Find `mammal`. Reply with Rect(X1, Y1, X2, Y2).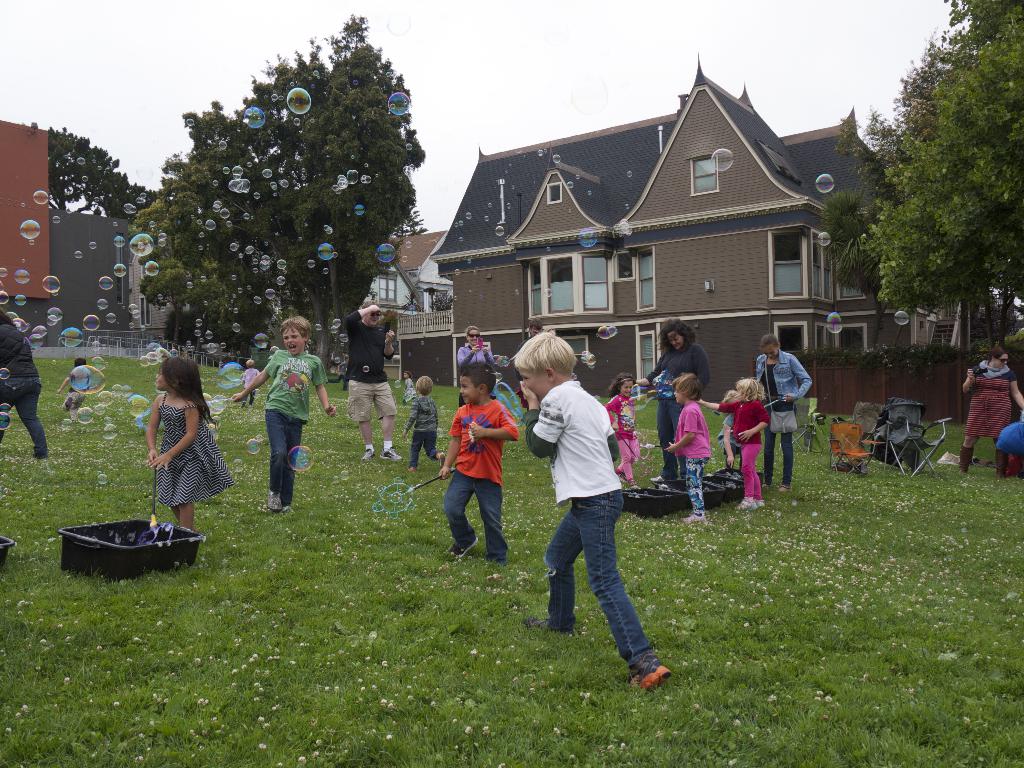
Rect(755, 331, 813, 491).
